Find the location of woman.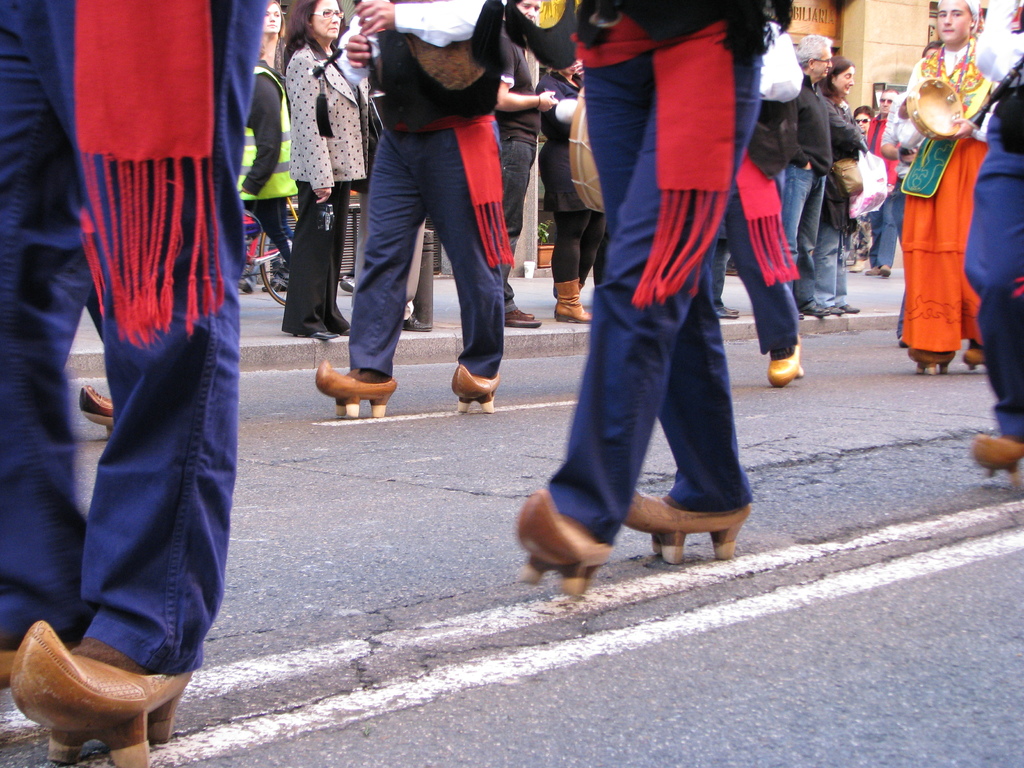
Location: 819:65:858:316.
